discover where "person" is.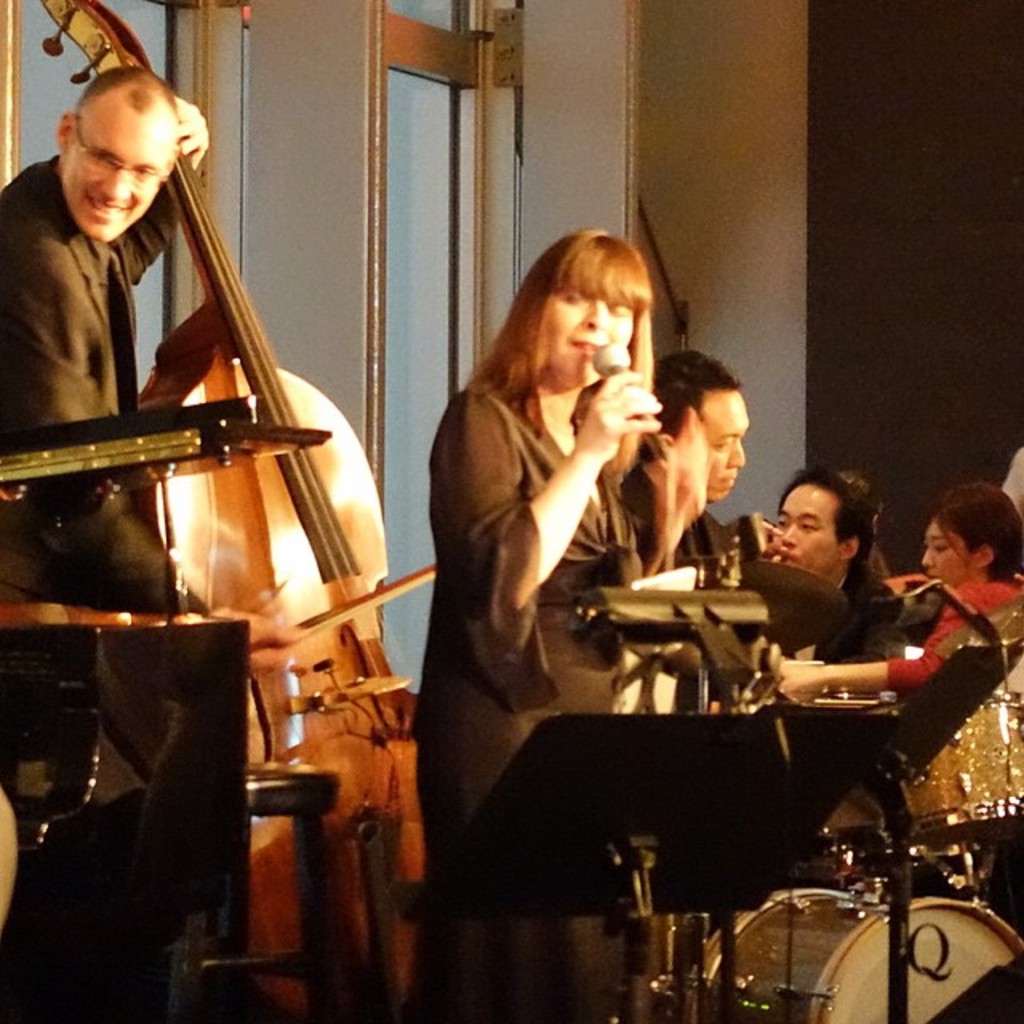
Discovered at <bbox>606, 339, 754, 707</bbox>.
